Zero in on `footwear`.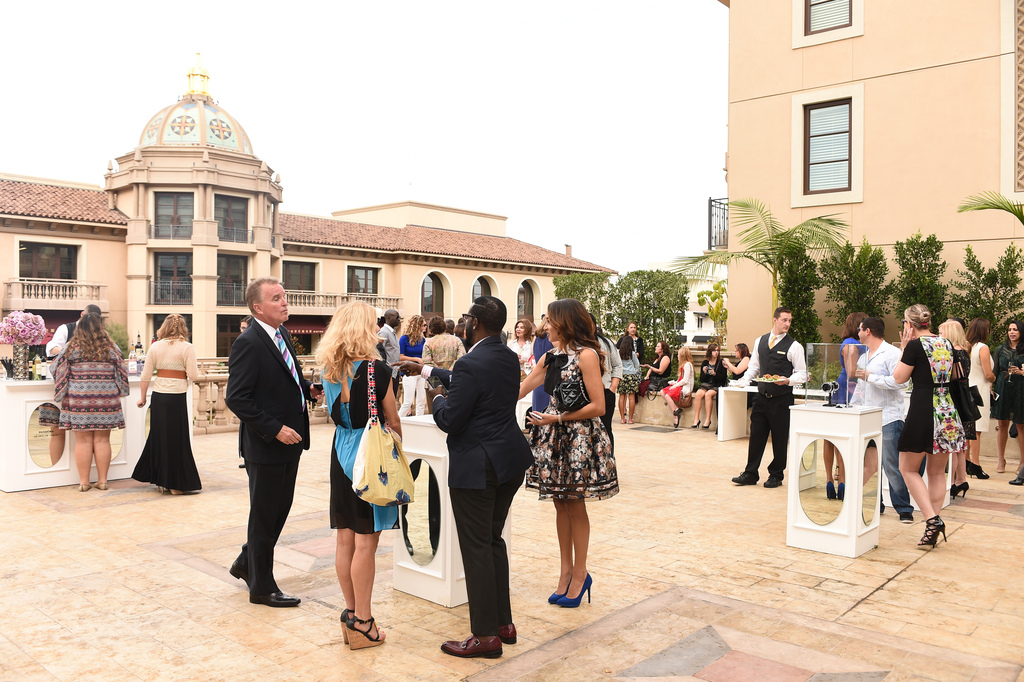
Zeroed in: 827/478/836/497.
